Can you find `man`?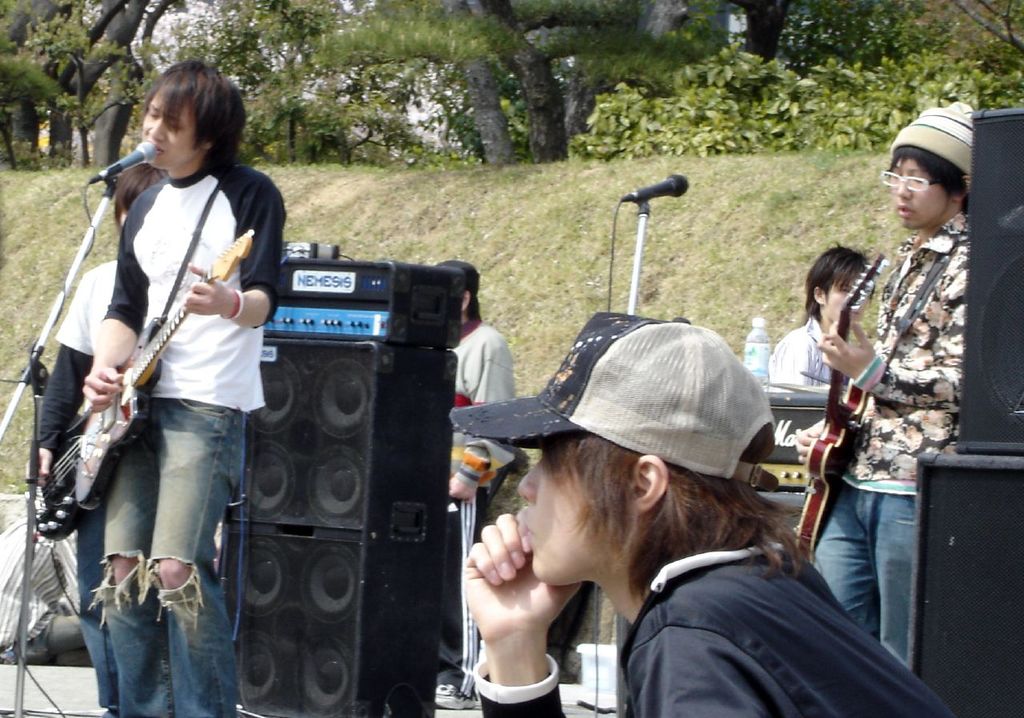
Yes, bounding box: {"x1": 82, "y1": 57, "x2": 284, "y2": 717}.
